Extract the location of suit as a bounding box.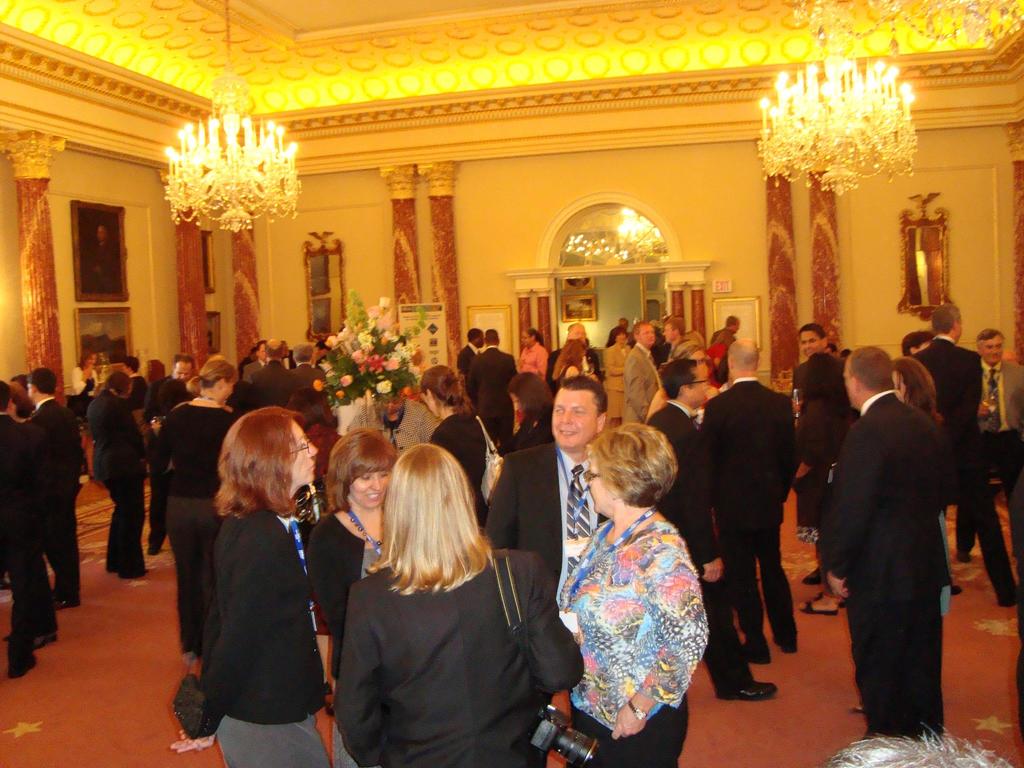
BBox(622, 343, 663, 422).
